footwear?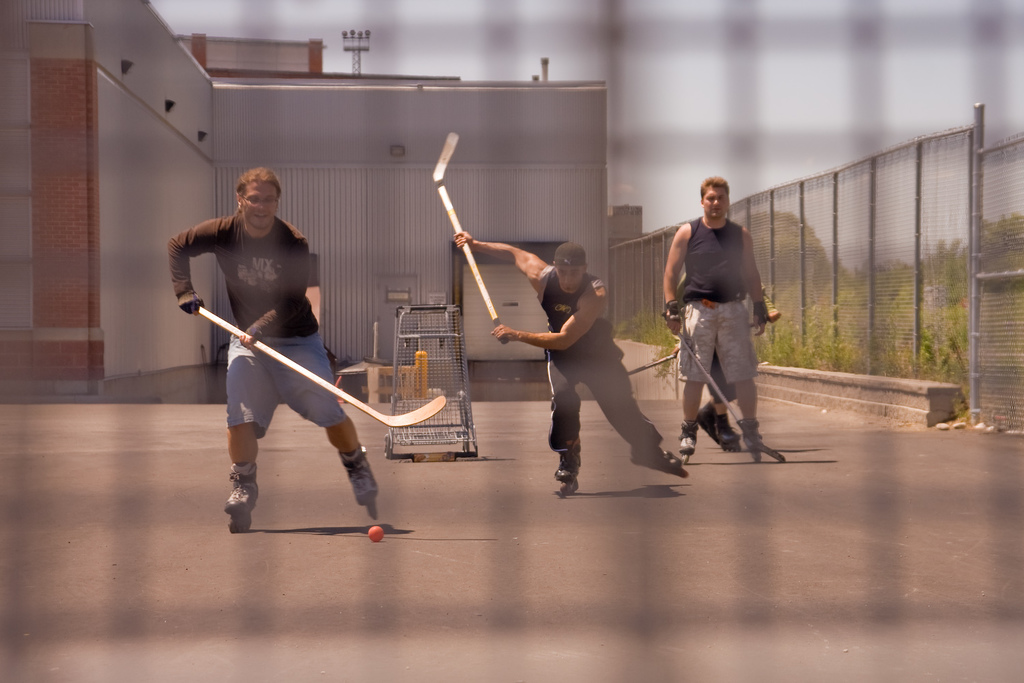
<bbox>743, 420, 763, 446</bbox>
